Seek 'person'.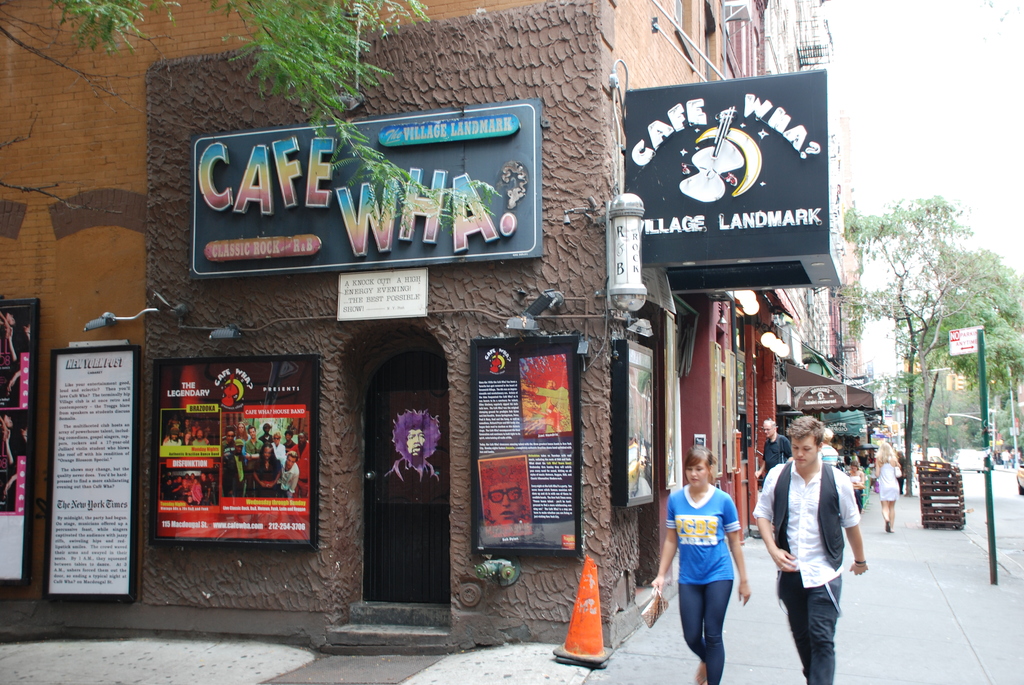
{"x1": 385, "y1": 412, "x2": 444, "y2": 479}.
